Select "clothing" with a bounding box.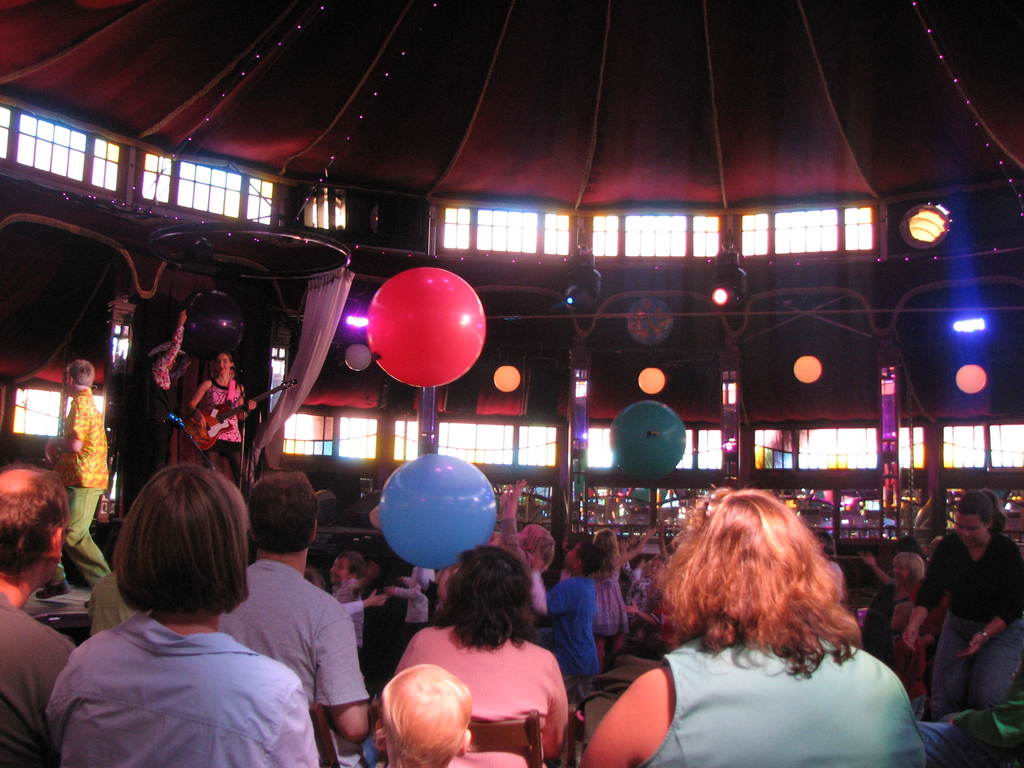
BBox(194, 376, 247, 479).
